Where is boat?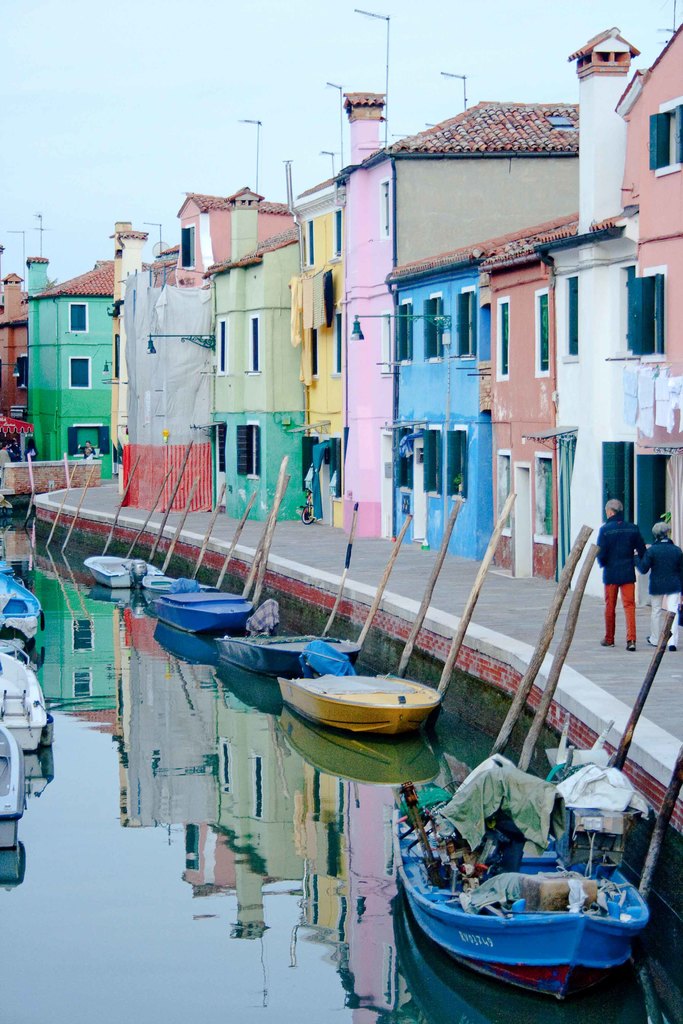
pyautogui.locateOnScreen(0, 638, 46, 755).
